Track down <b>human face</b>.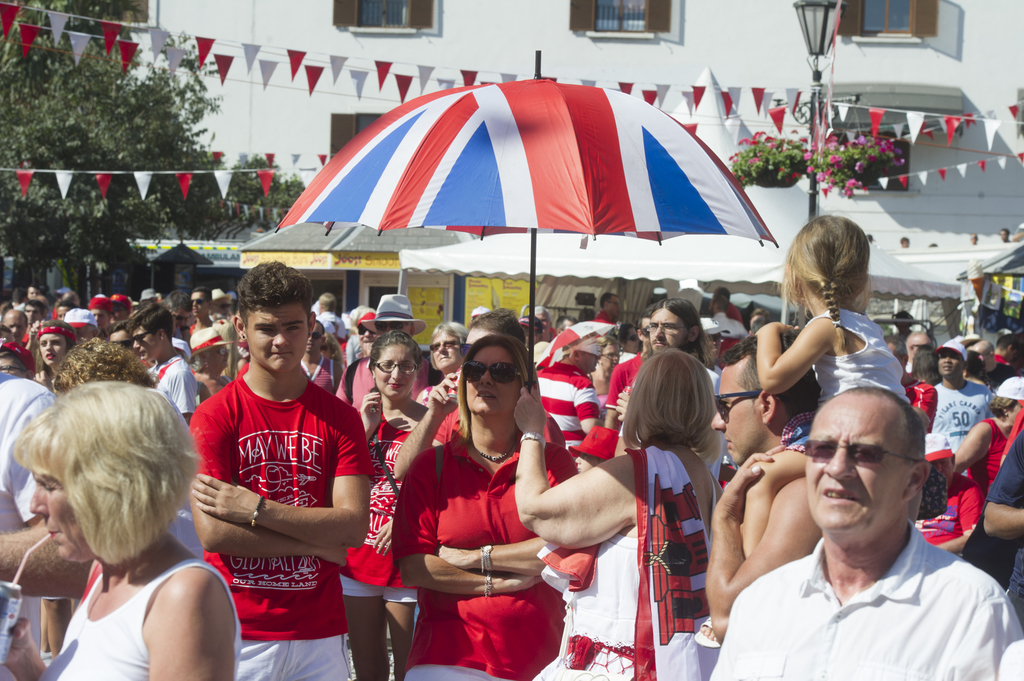
Tracked to box=[109, 331, 131, 355].
